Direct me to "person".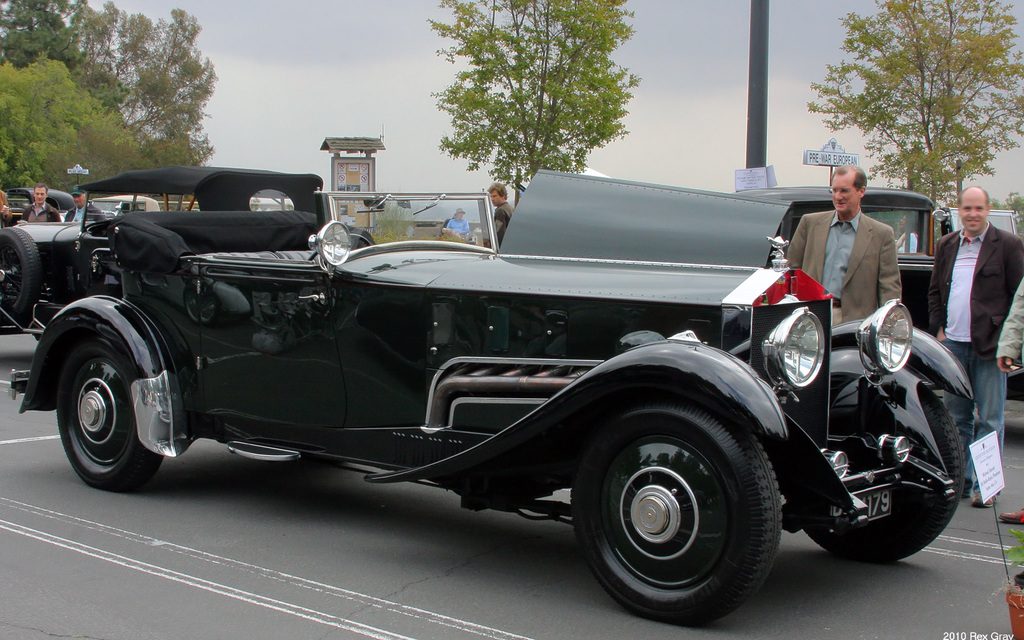
Direction: x1=488, y1=186, x2=513, y2=248.
